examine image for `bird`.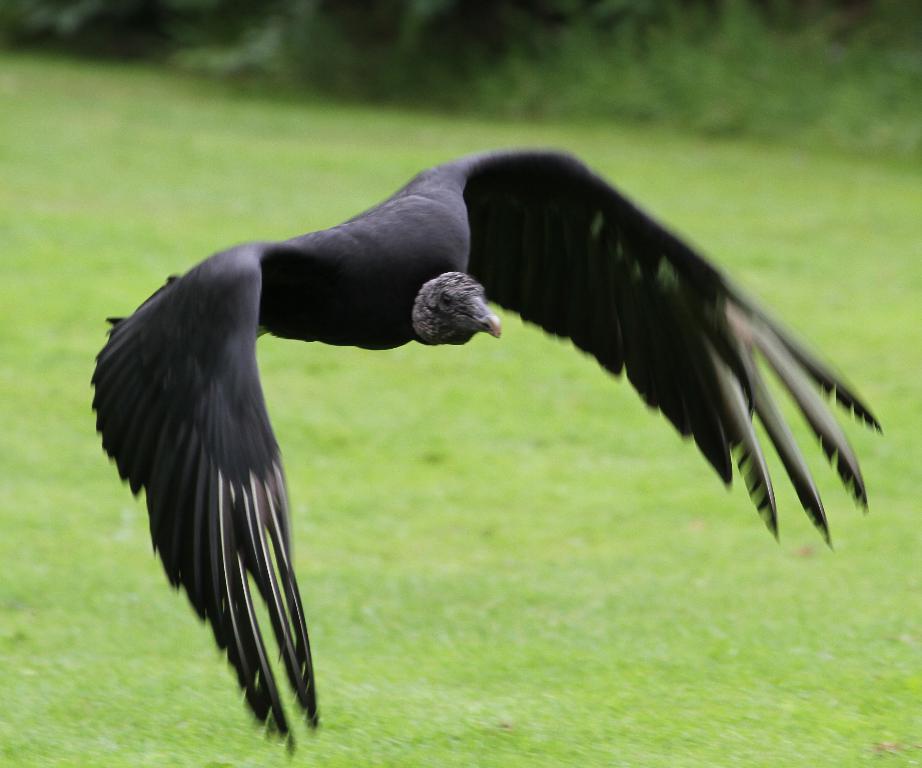
Examination result: l=93, t=165, r=912, b=695.
